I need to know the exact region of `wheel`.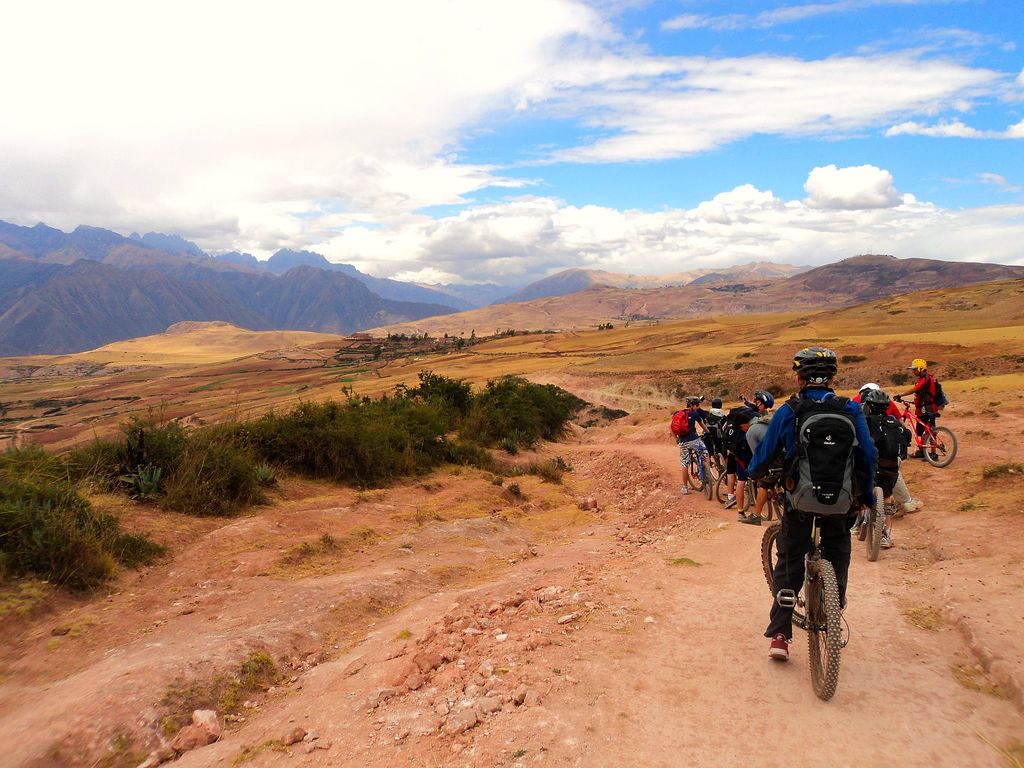
Region: [924,429,956,468].
